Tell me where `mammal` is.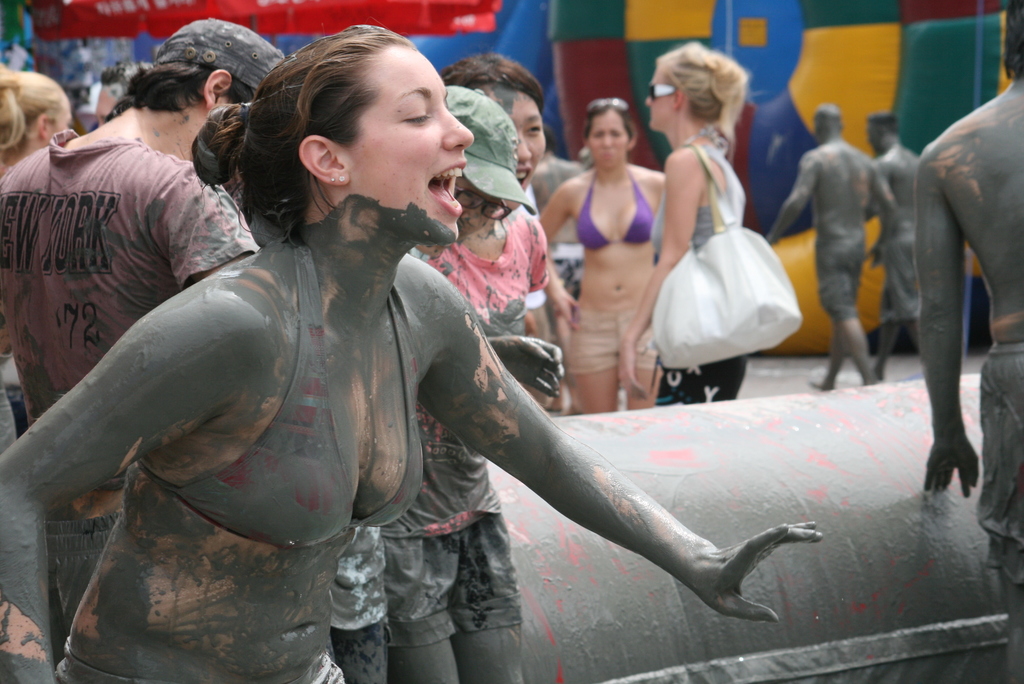
`mammal` is at bbox=(0, 24, 820, 683).
